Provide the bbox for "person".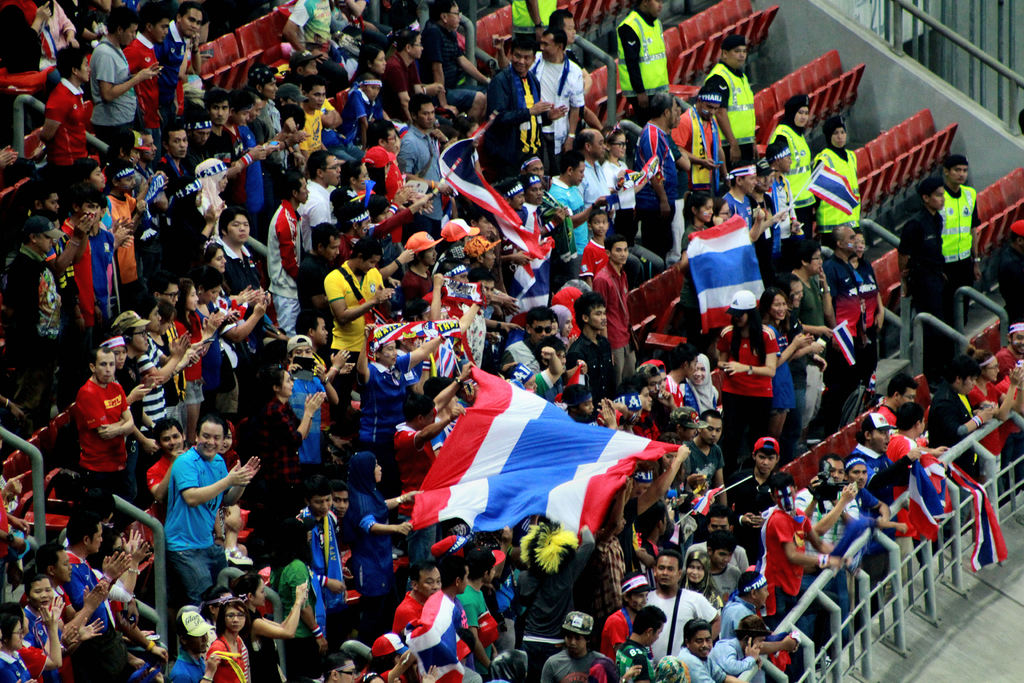
x1=328 y1=230 x2=372 y2=375.
